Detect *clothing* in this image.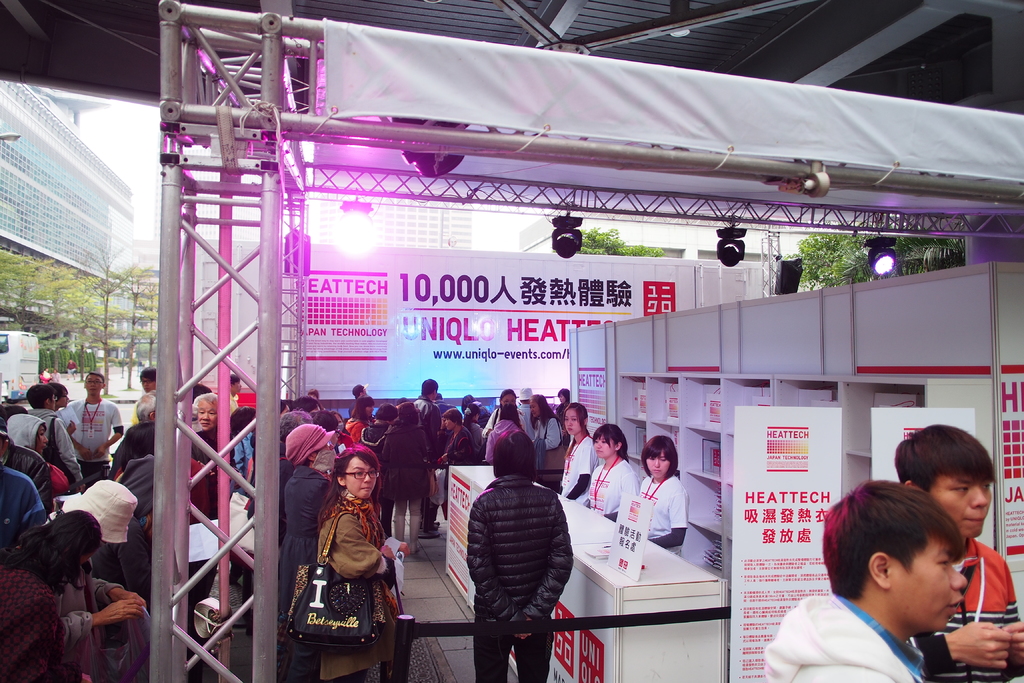
Detection: 459, 465, 573, 682.
